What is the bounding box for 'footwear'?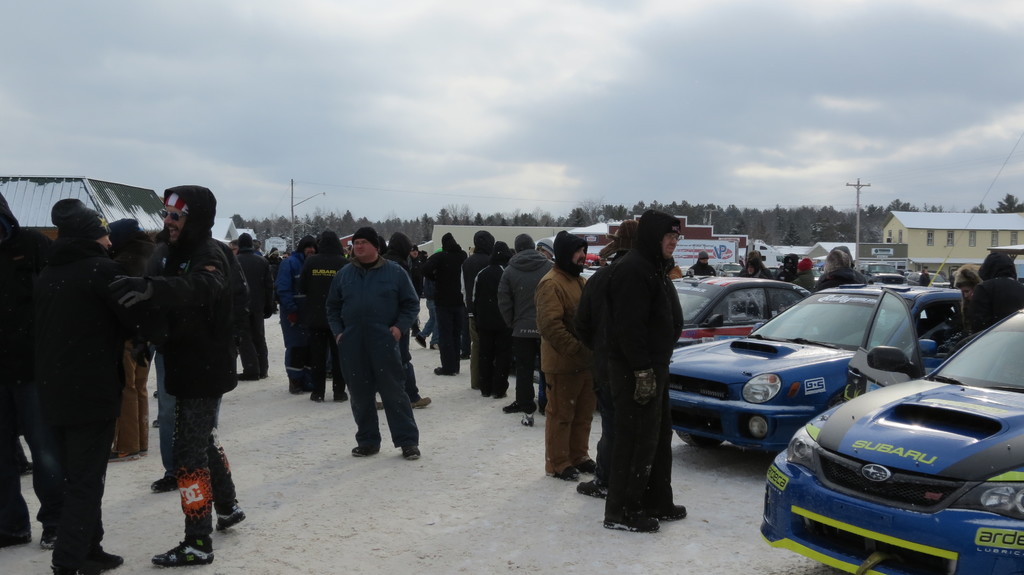
l=435, t=366, r=459, b=377.
